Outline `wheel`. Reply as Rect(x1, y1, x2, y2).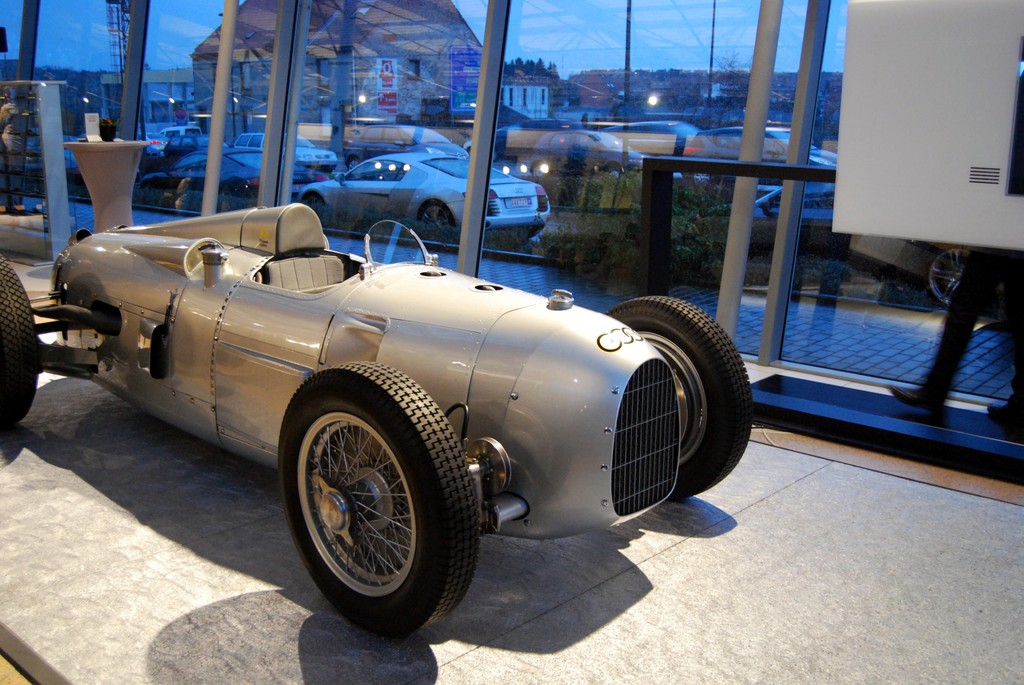
Rect(278, 394, 464, 618).
